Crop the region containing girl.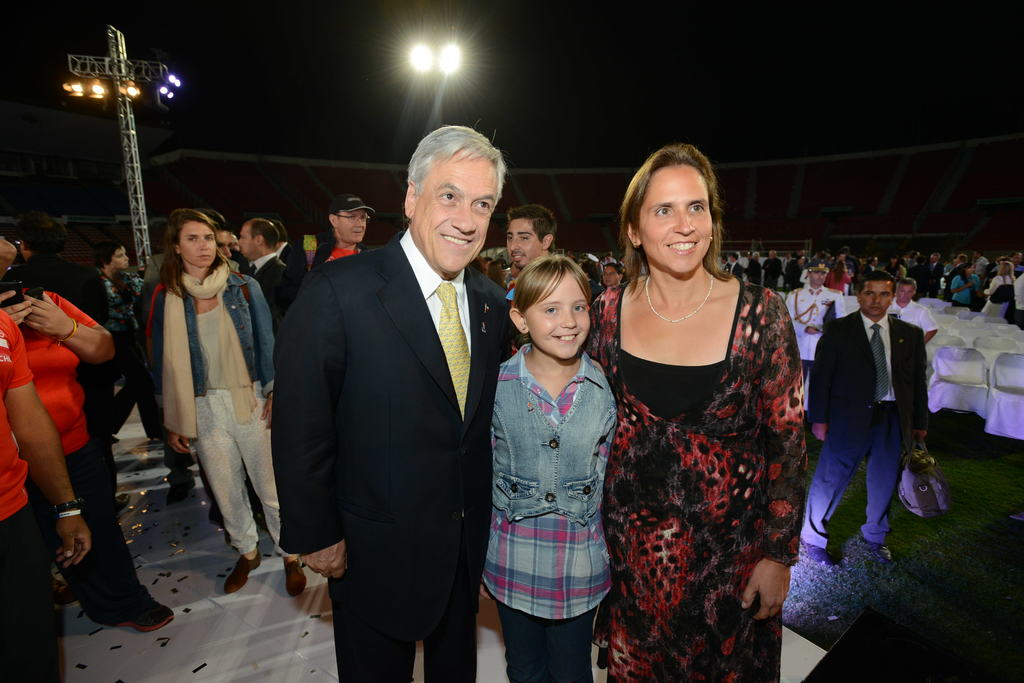
Crop region: region(145, 211, 311, 595).
